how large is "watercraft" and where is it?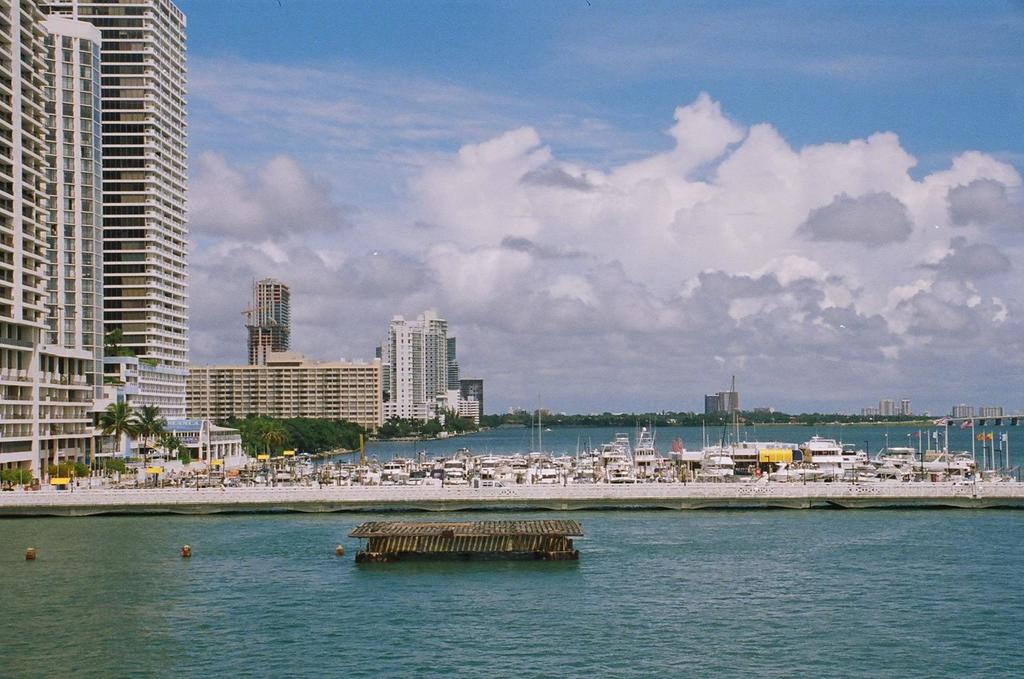
Bounding box: region(344, 463, 383, 483).
